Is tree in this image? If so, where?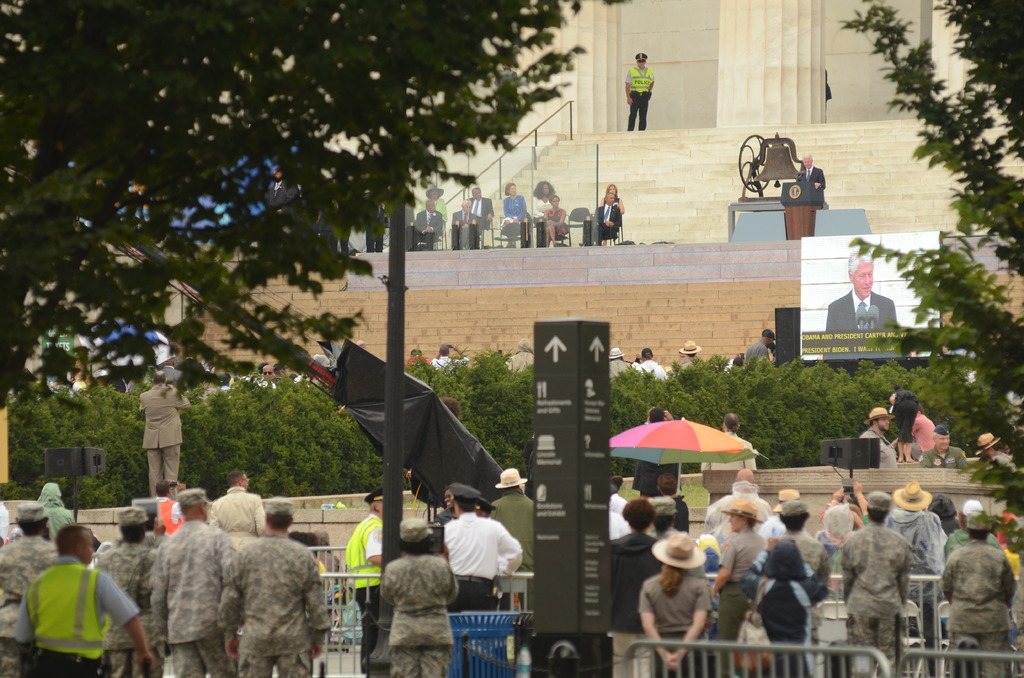
Yes, at 838,0,1023,570.
